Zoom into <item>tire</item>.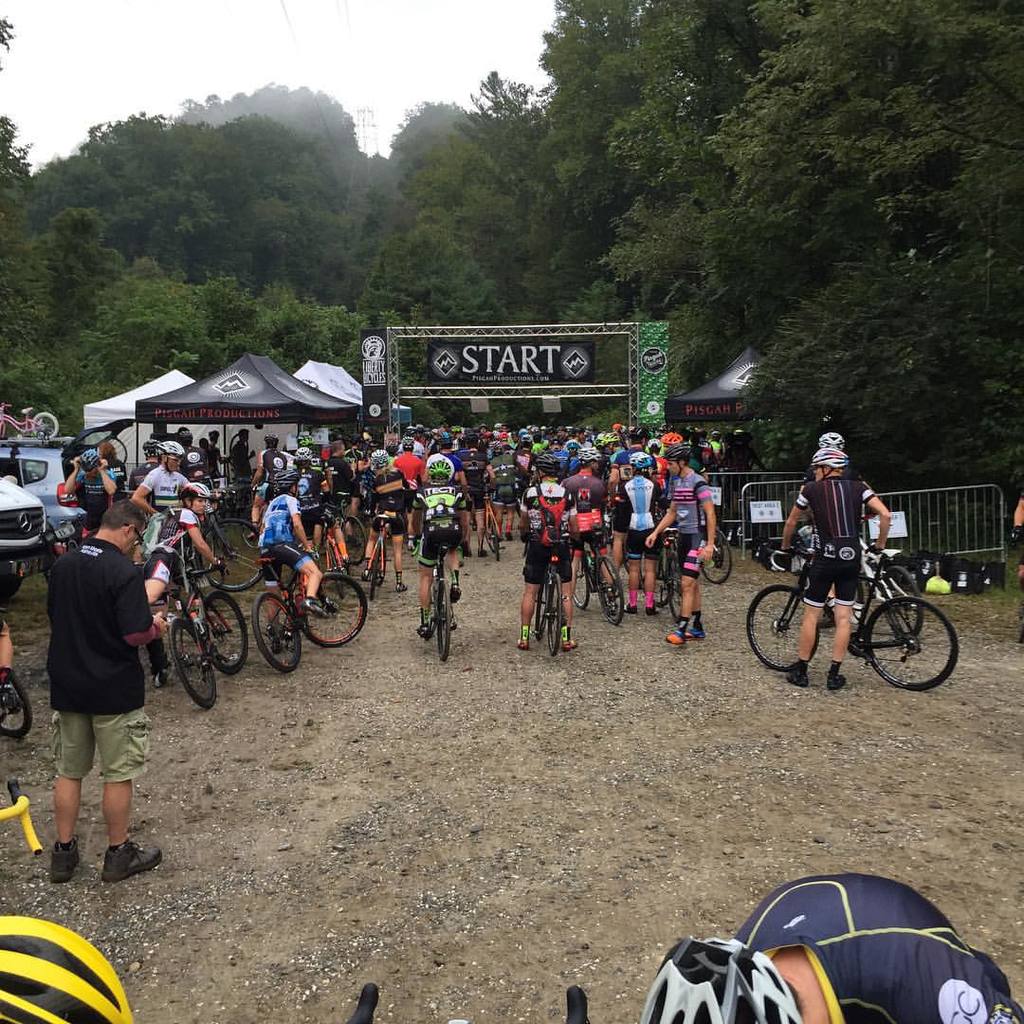
Zoom target: 567, 553, 594, 612.
